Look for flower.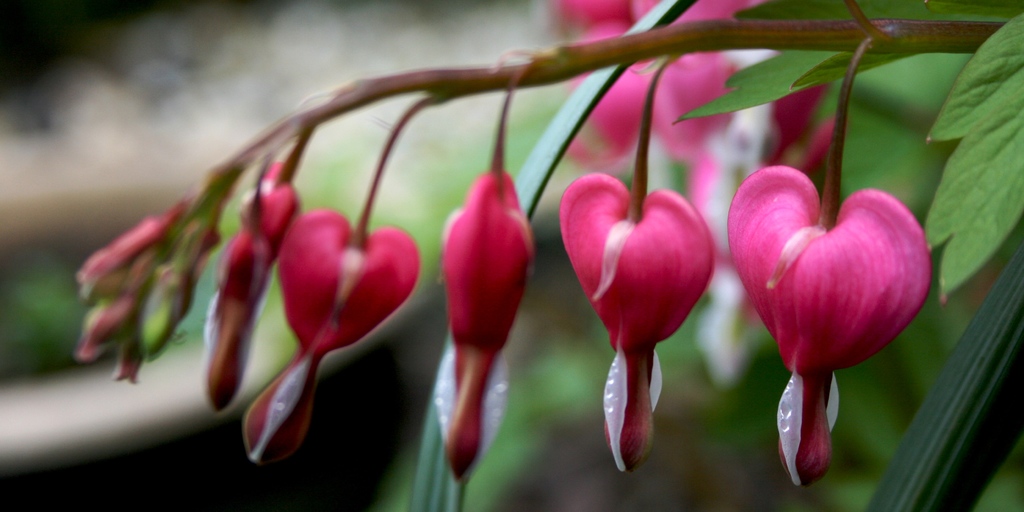
Found: (556, 173, 714, 471).
